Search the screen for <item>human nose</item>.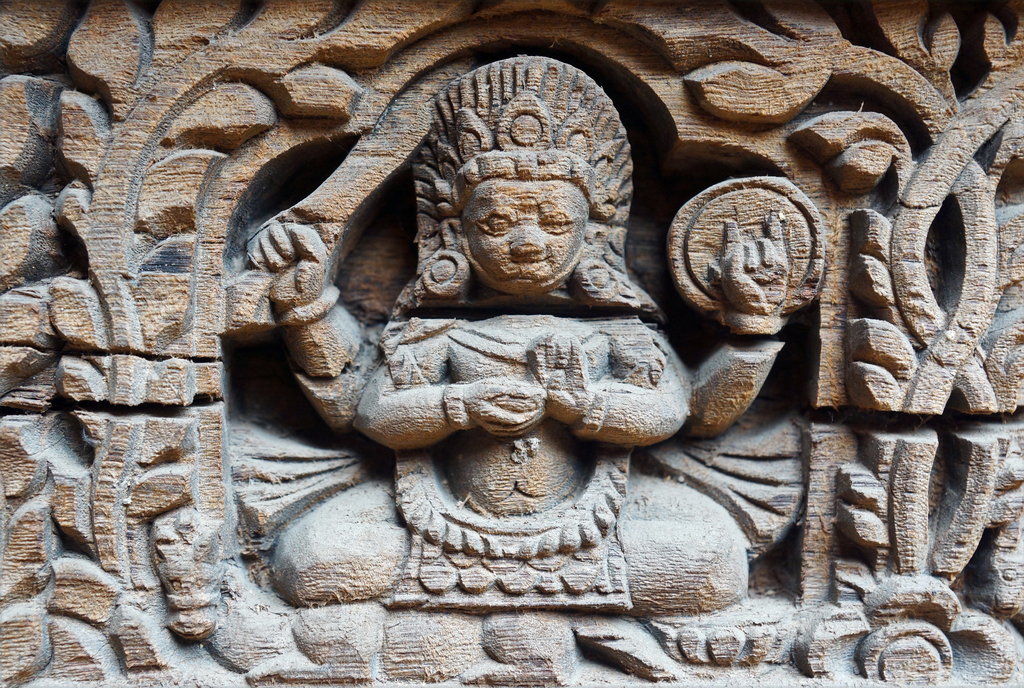
Found at box(508, 219, 545, 256).
